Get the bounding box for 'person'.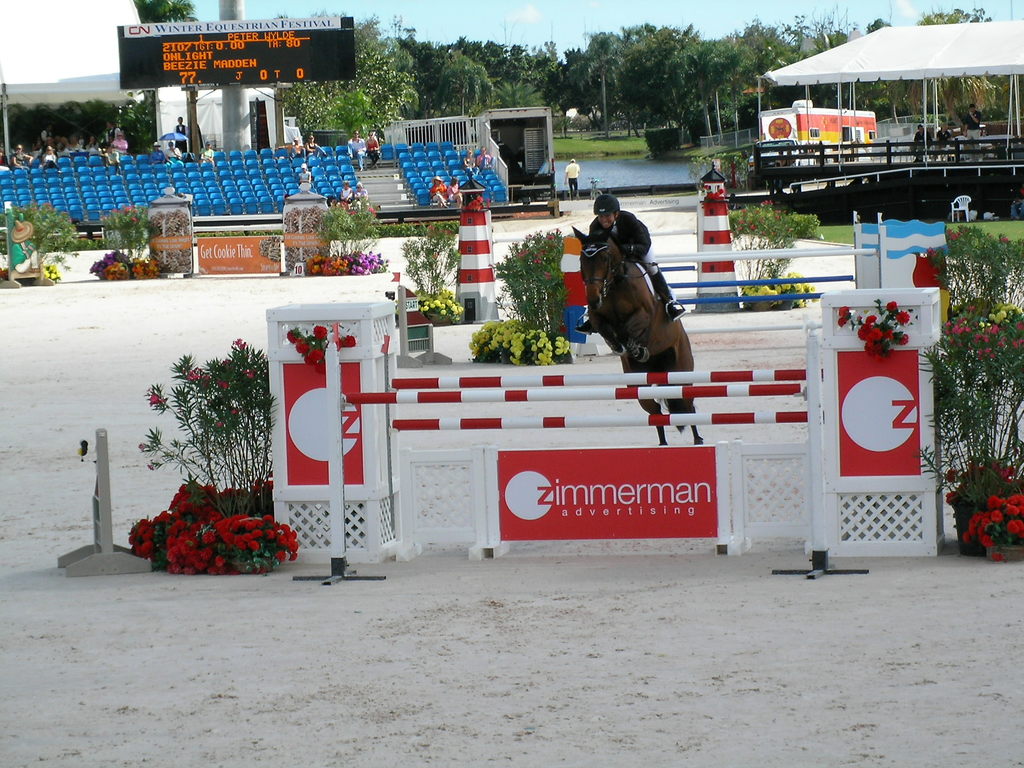
[x1=40, y1=145, x2=57, y2=168].
